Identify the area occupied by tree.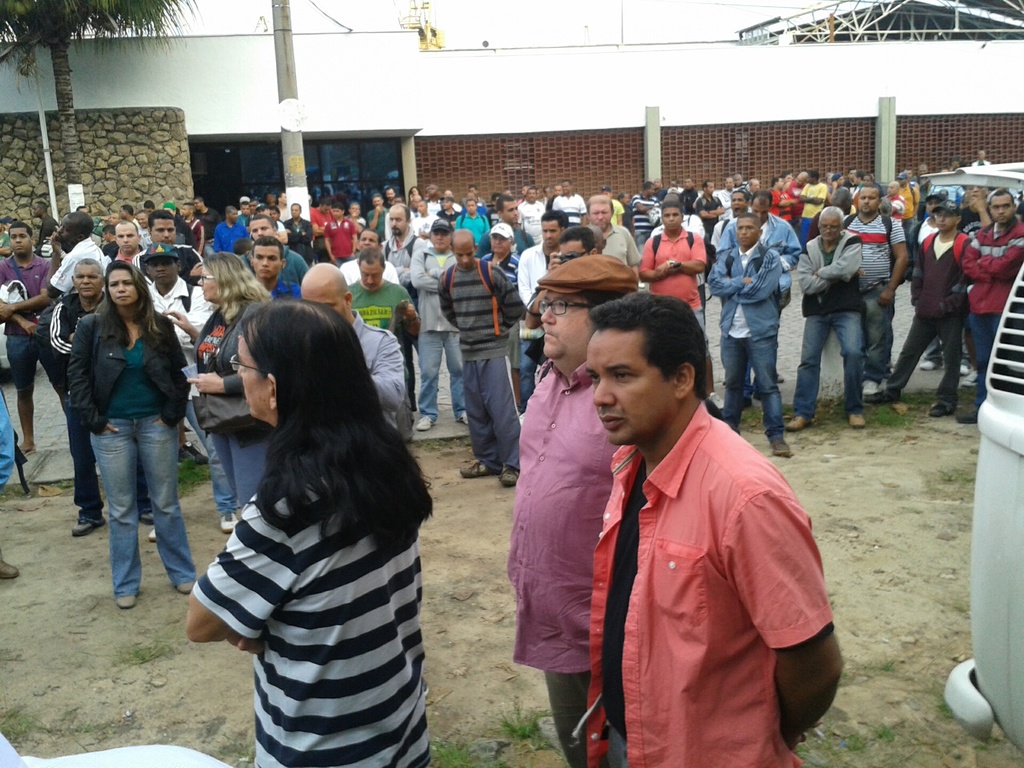
Area: box=[0, 0, 195, 212].
